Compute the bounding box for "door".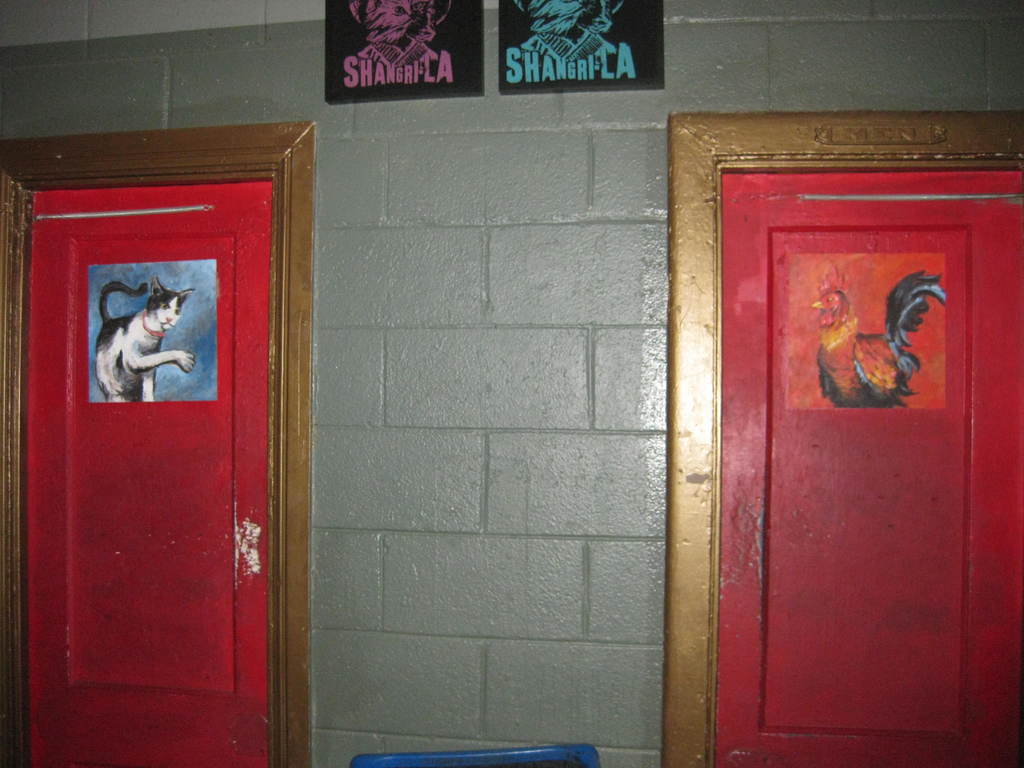
bbox=(14, 173, 273, 767).
